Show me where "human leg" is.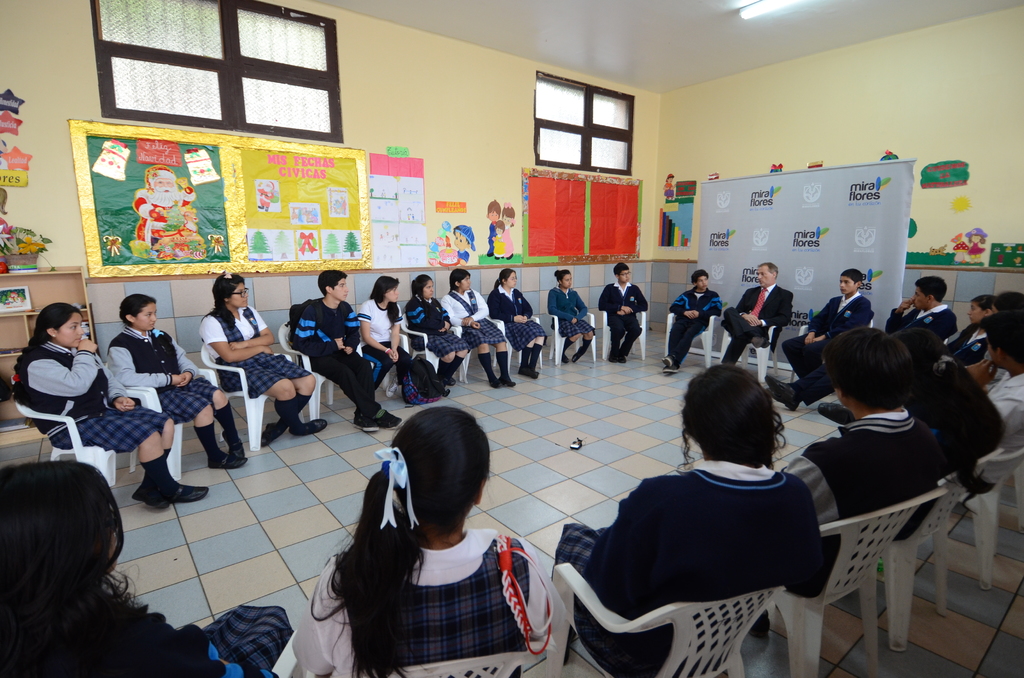
"human leg" is at <box>155,391,248,467</box>.
